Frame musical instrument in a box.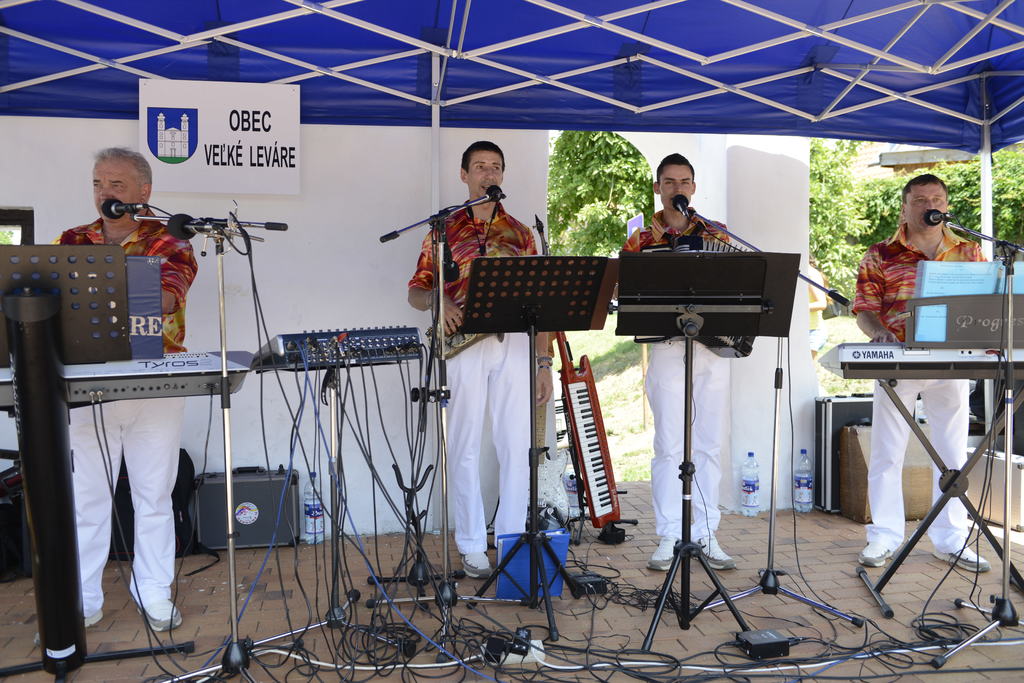
x1=533 y1=216 x2=640 y2=543.
